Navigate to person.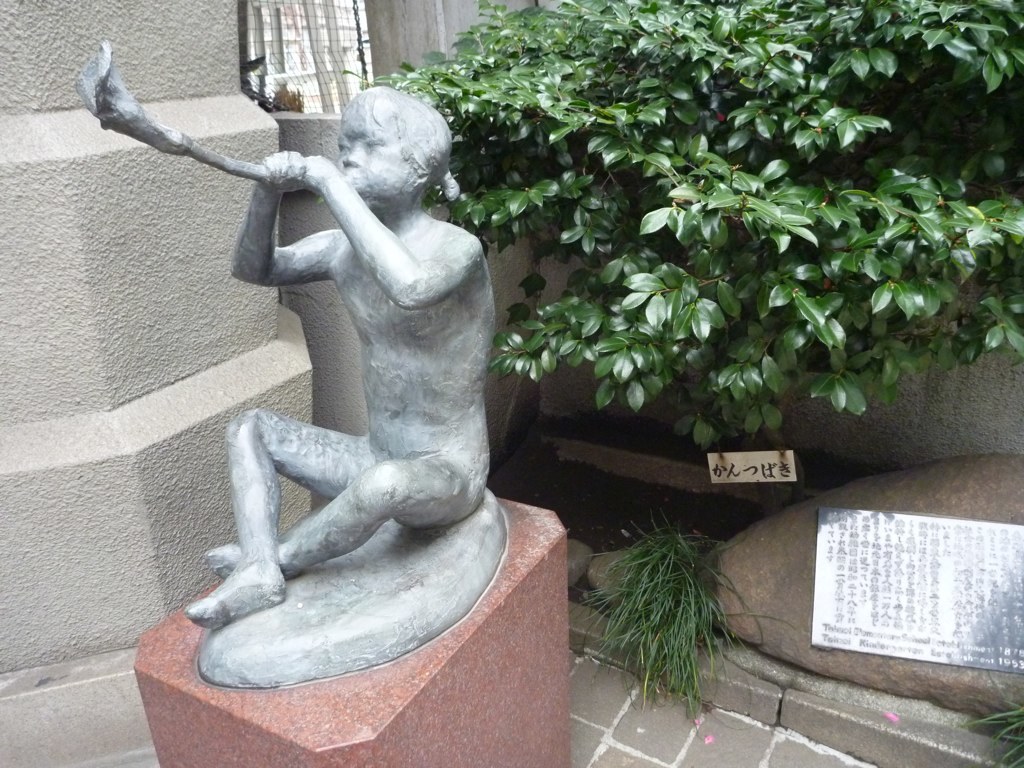
Navigation target: [181, 86, 499, 632].
